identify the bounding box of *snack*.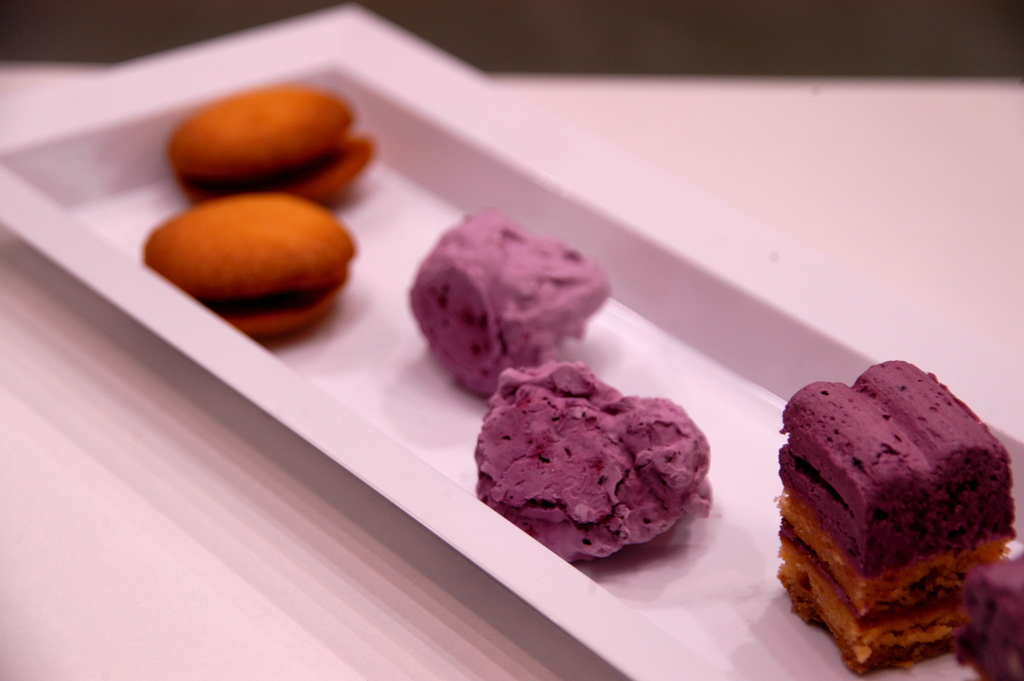
x1=129 y1=191 x2=362 y2=339.
